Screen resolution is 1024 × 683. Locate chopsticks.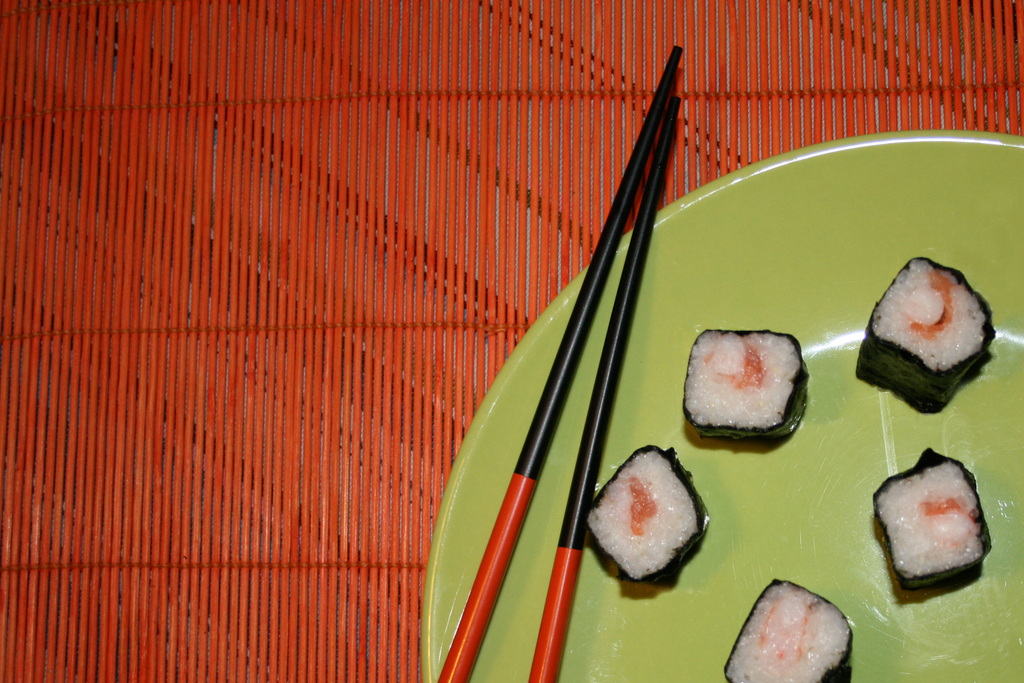
[x1=437, y1=47, x2=678, y2=682].
